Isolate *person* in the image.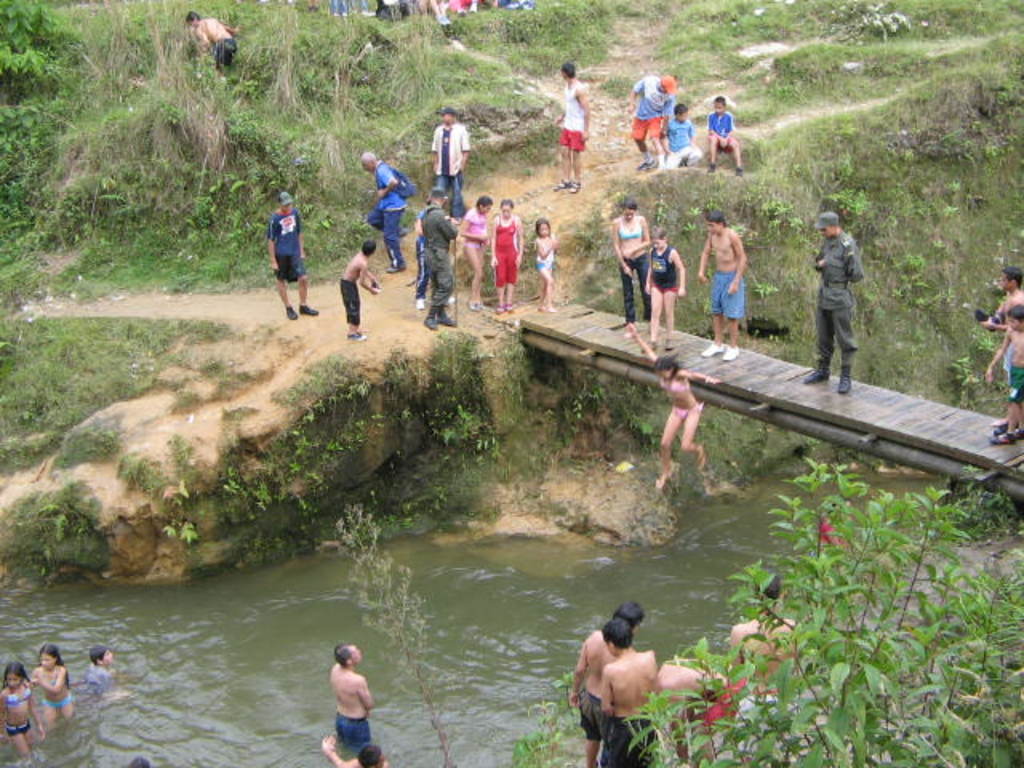
Isolated region: 694,208,746,358.
